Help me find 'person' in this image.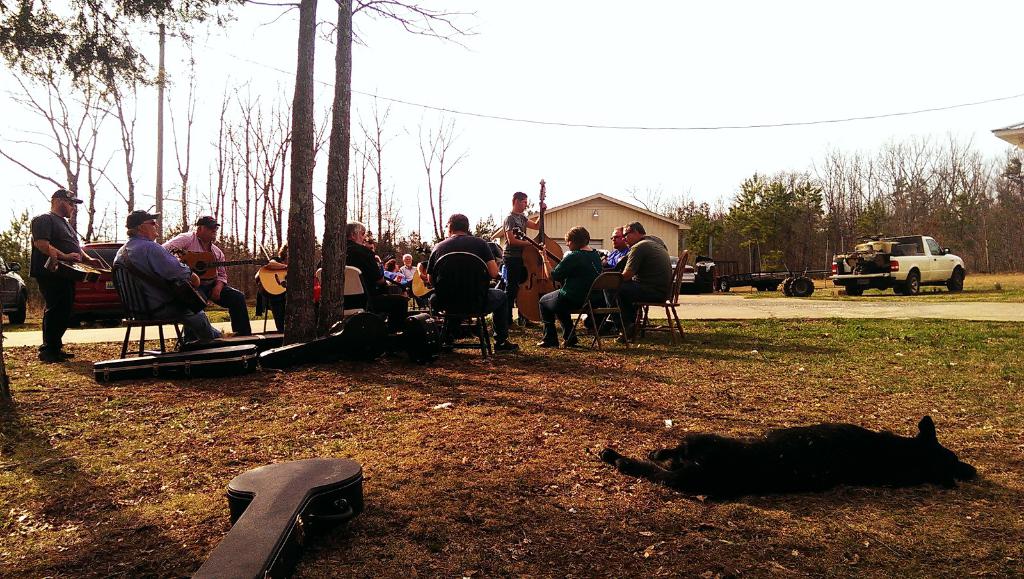
Found it: [499, 193, 548, 330].
